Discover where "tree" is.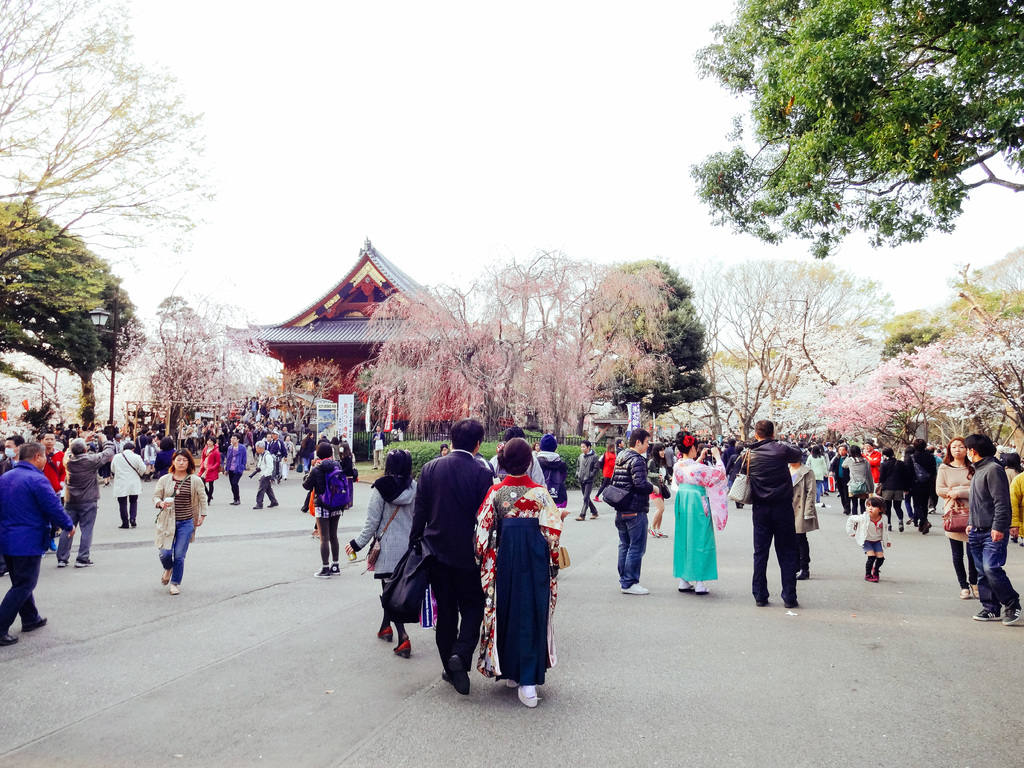
Discovered at detection(104, 273, 279, 435).
